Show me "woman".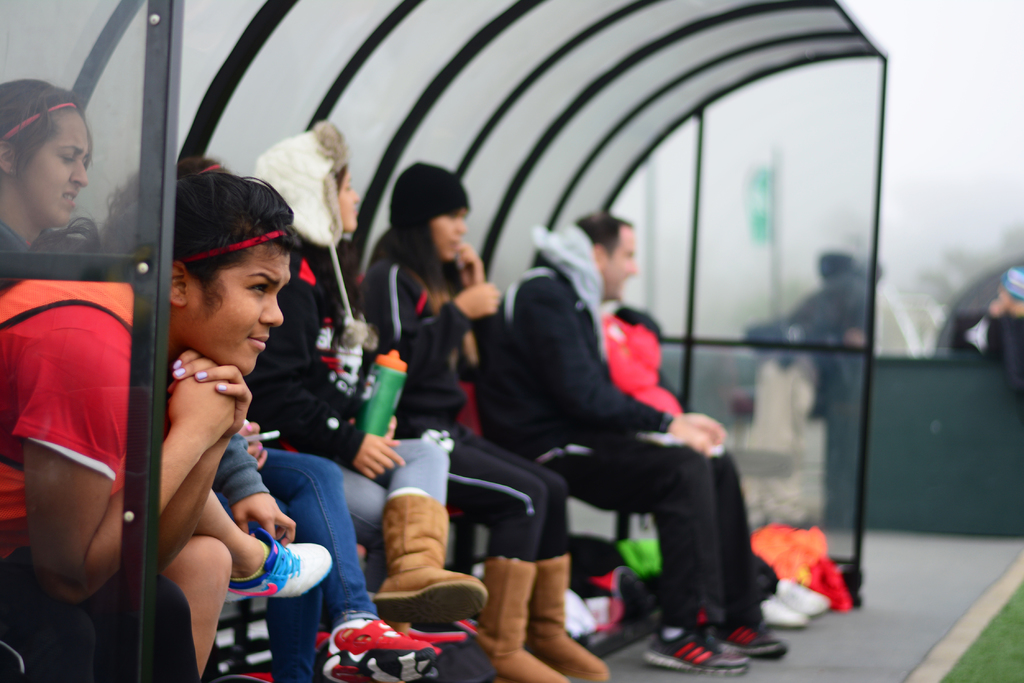
"woman" is here: (362,161,616,682).
